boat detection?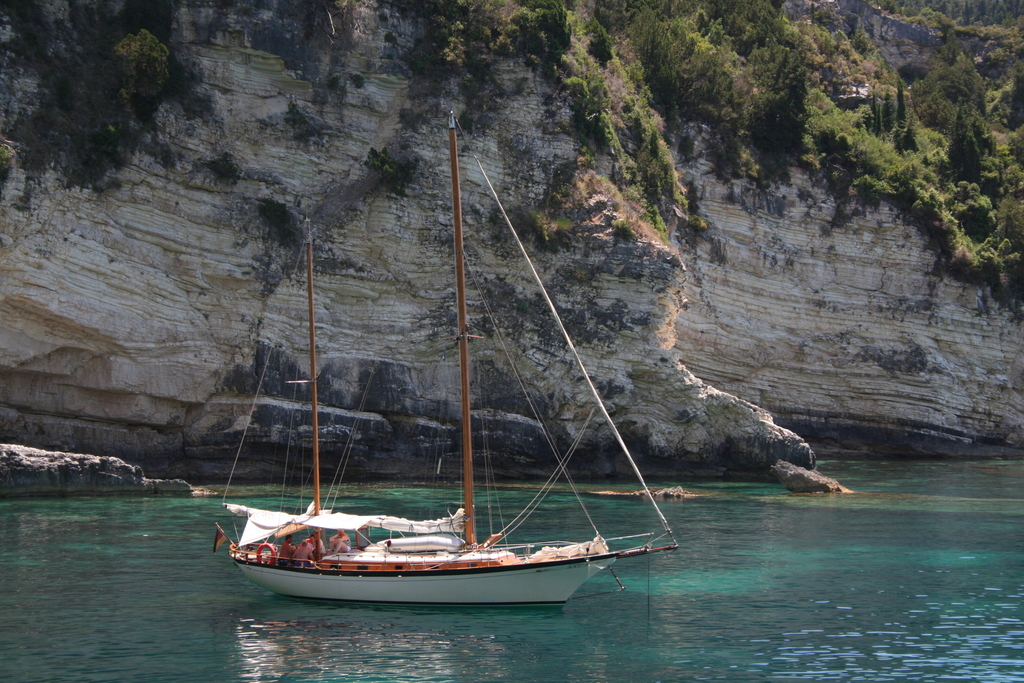
(193, 259, 684, 619)
